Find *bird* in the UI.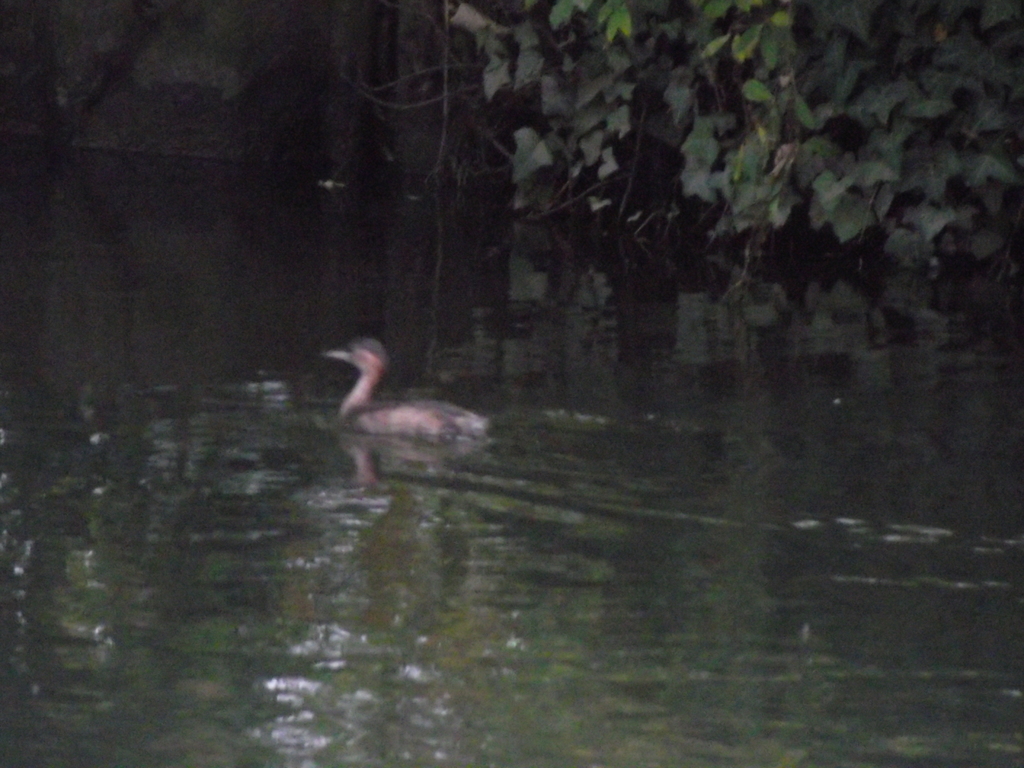
UI element at [left=304, top=345, right=463, bottom=456].
